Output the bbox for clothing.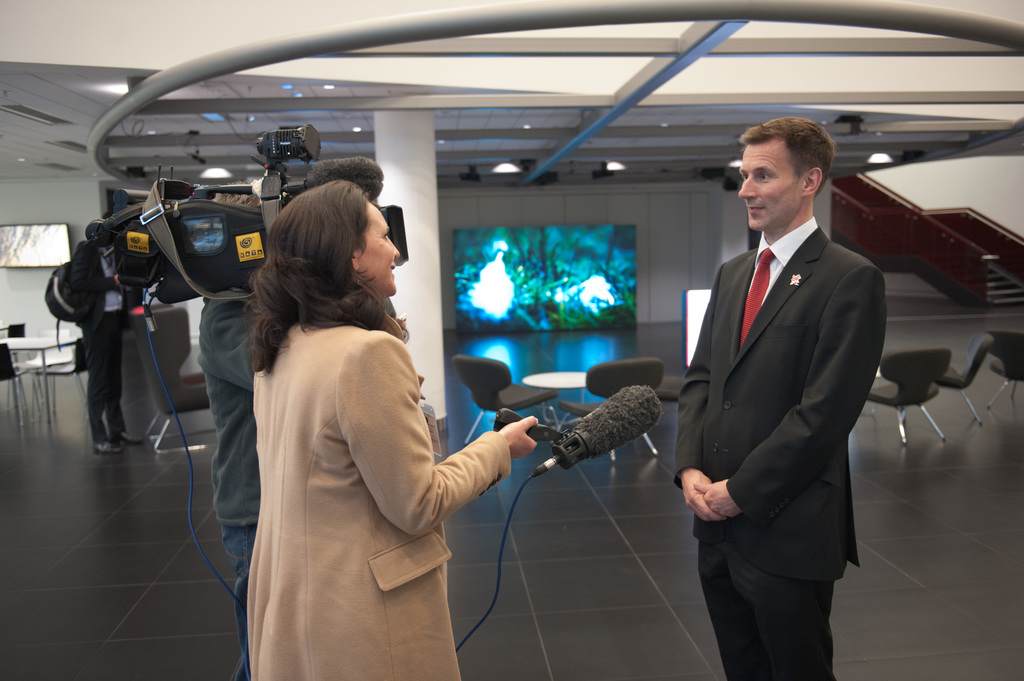
[x1=221, y1=276, x2=530, y2=670].
